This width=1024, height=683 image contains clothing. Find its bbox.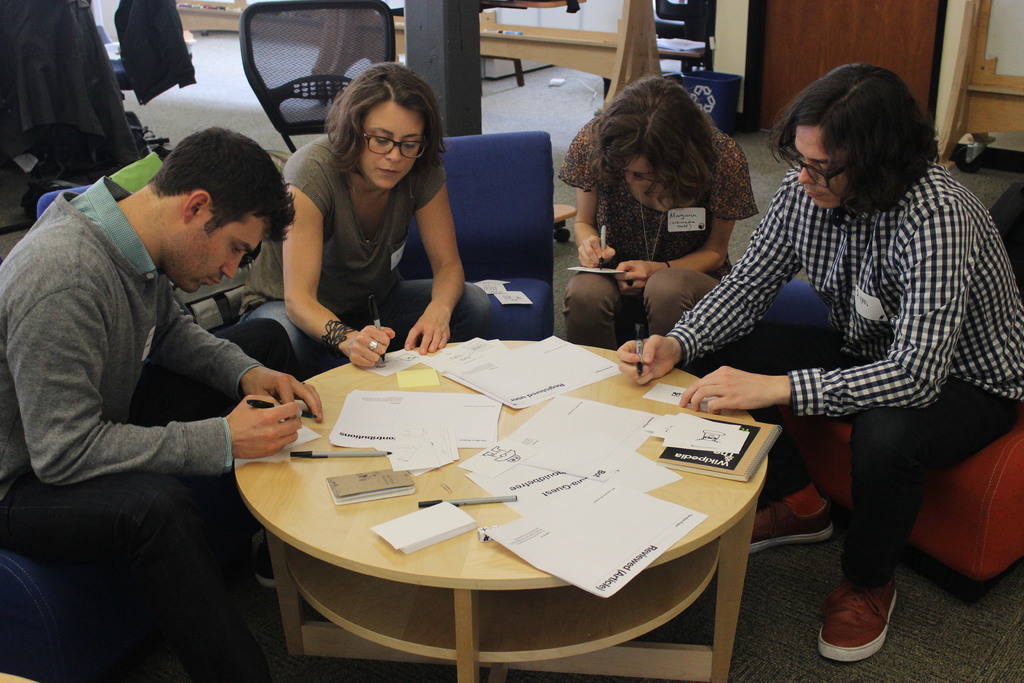
BBox(7, 0, 155, 163).
